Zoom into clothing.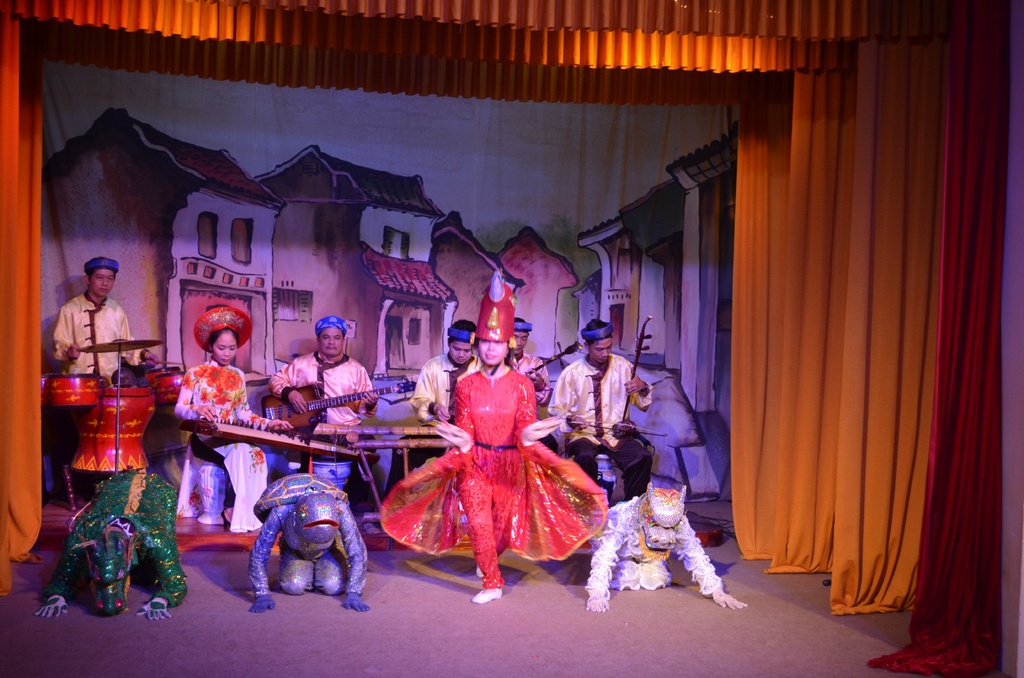
Zoom target: 261:343:378:483.
